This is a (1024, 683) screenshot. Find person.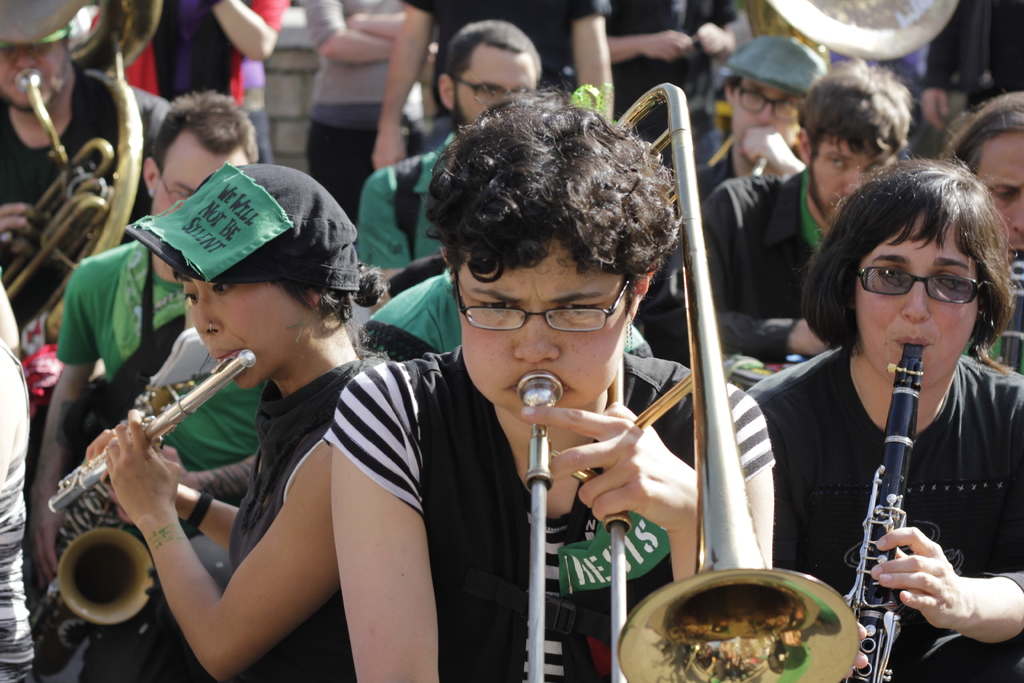
Bounding box: x1=370 y1=0 x2=616 y2=172.
